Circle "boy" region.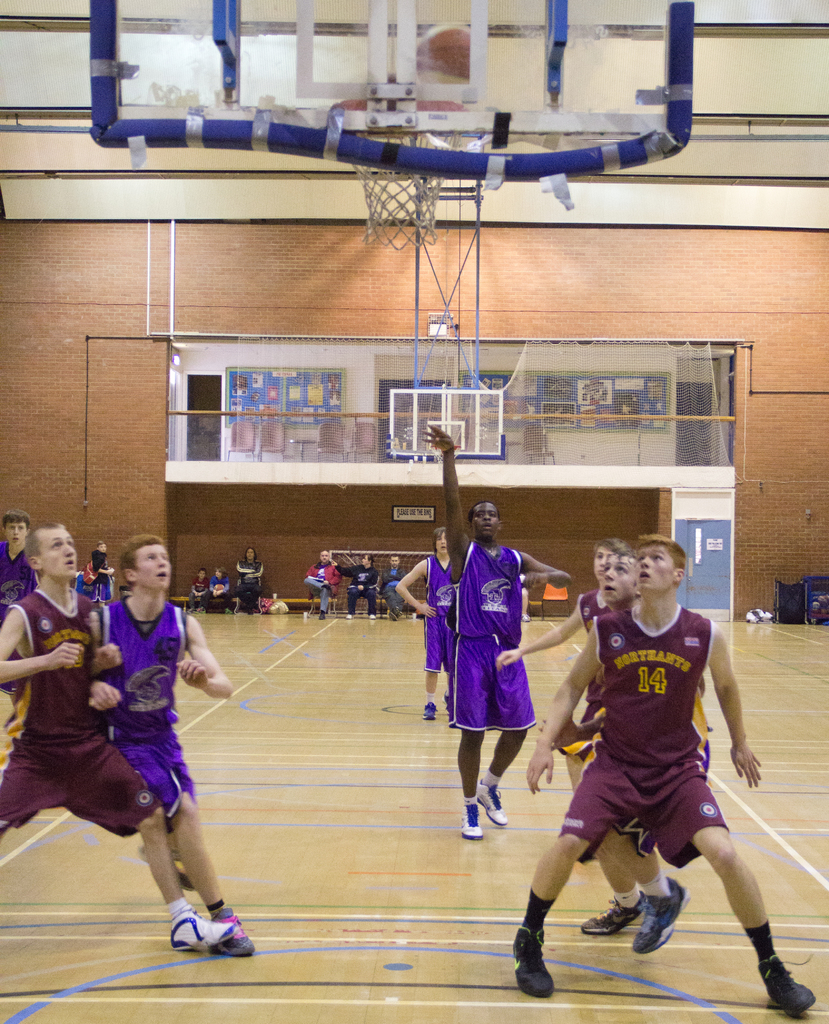
Region: [x1=86, y1=536, x2=254, y2=959].
